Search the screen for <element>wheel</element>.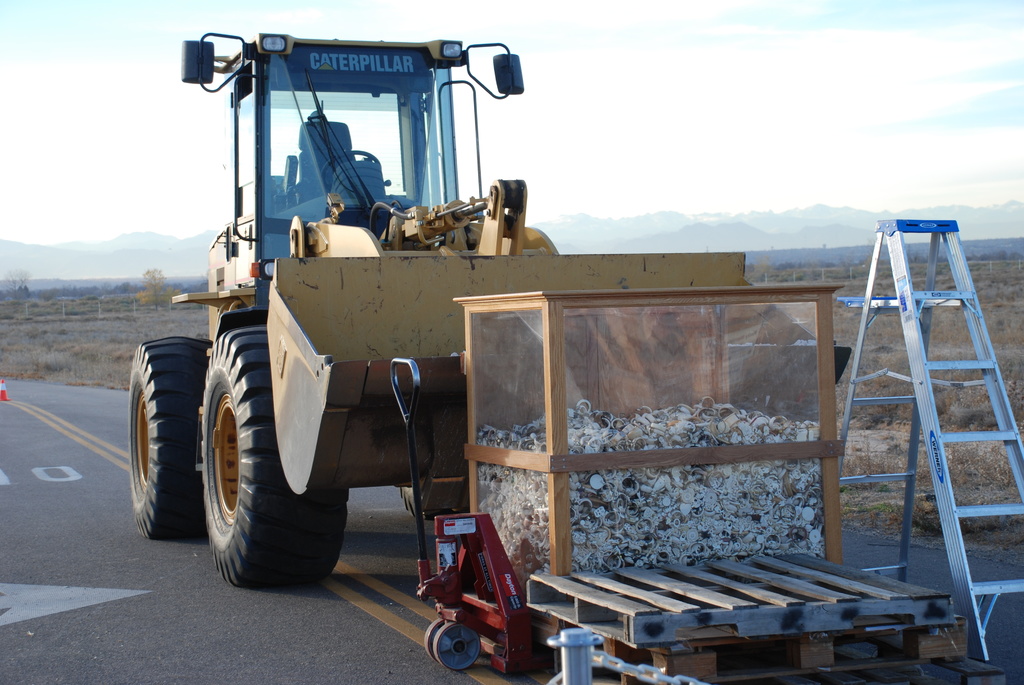
Found at (x1=426, y1=615, x2=454, y2=665).
